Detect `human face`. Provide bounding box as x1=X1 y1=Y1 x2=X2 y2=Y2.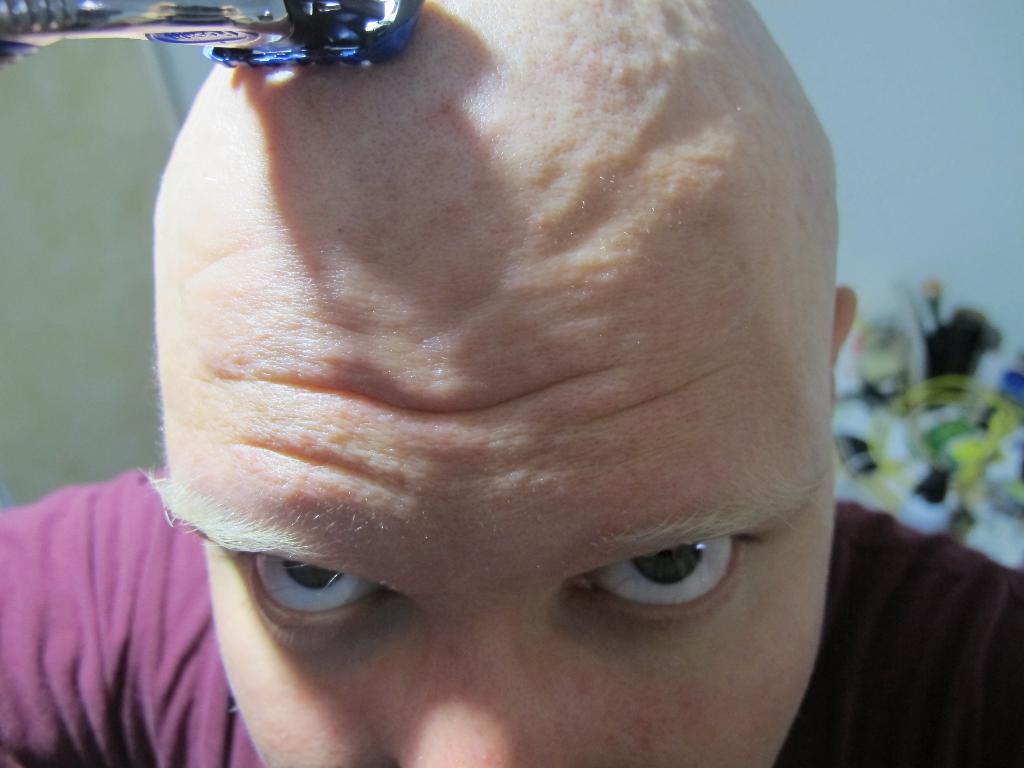
x1=145 y1=114 x2=841 y2=767.
